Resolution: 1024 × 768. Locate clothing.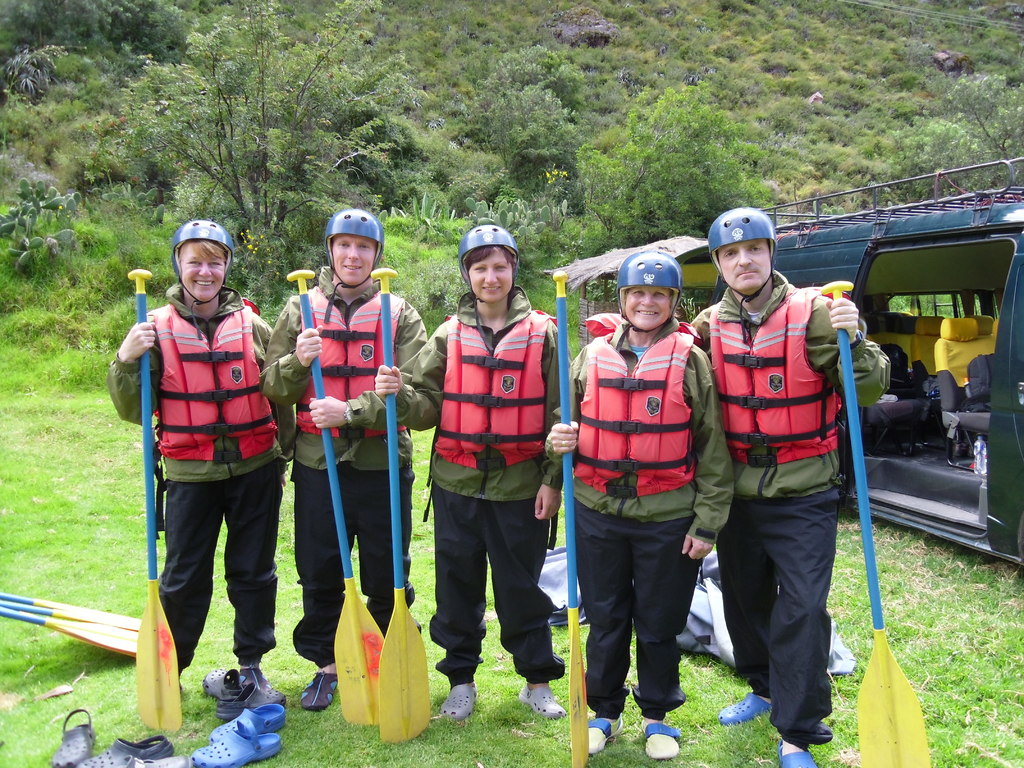
box=[105, 273, 298, 684].
